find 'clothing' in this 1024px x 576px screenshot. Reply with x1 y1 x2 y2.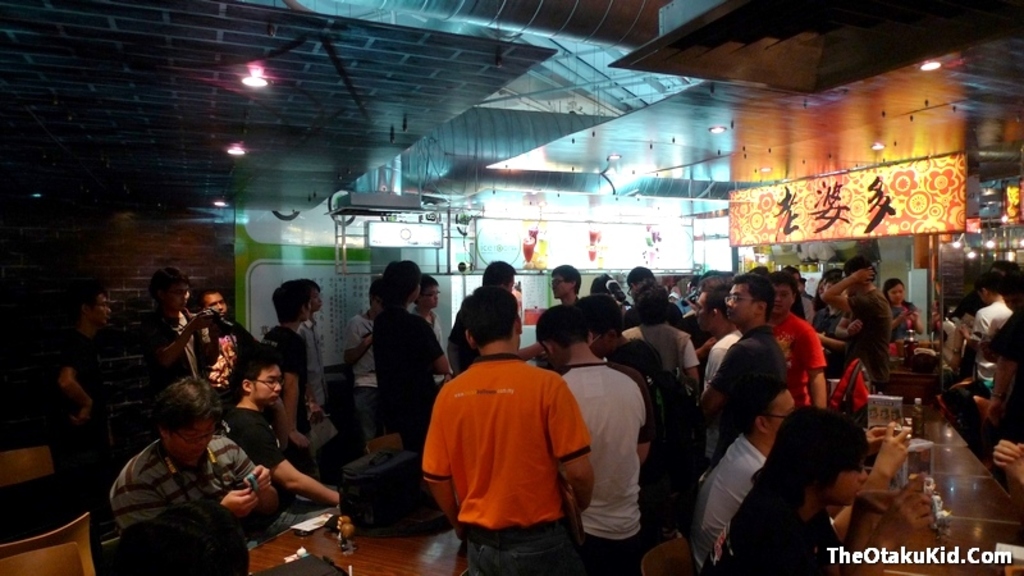
142 314 193 379.
